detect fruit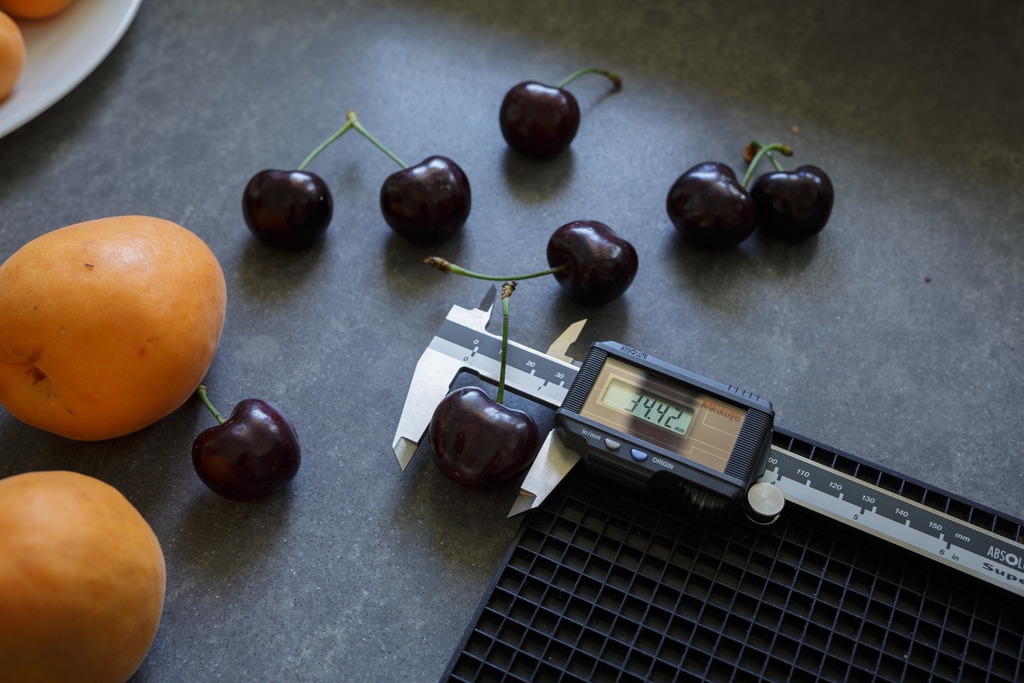
Rect(506, 79, 633, 156)
